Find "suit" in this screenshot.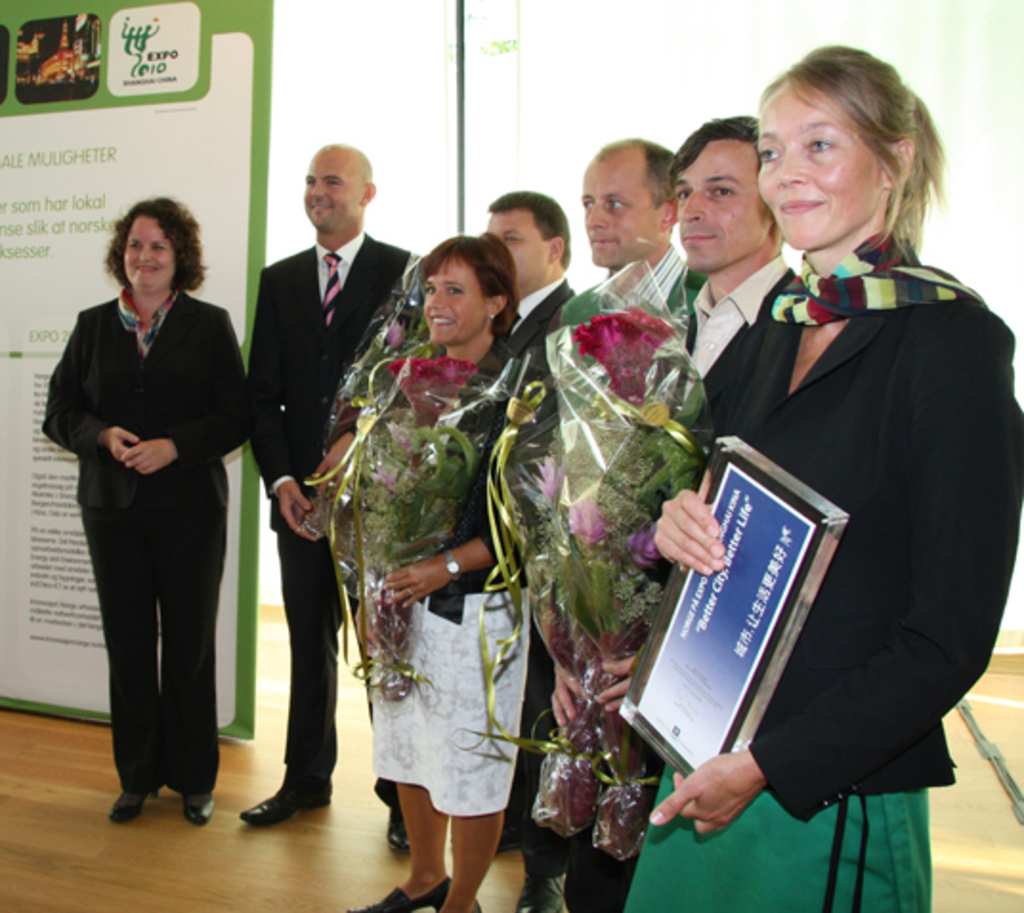
The bounding box for "suit" is Rect(248, 233, 428, 795).
